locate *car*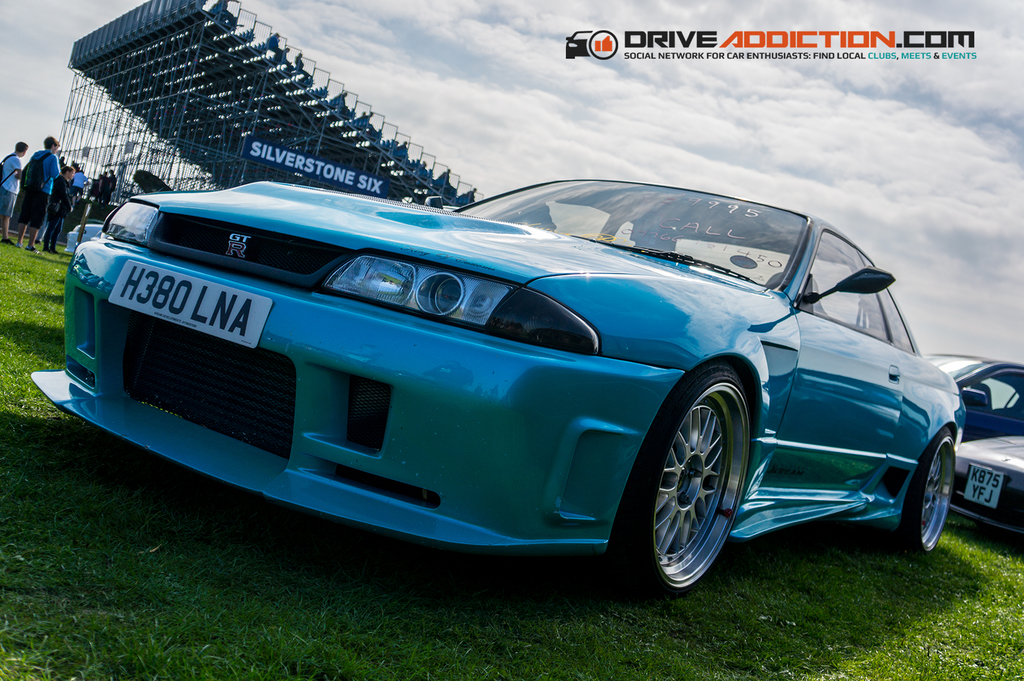
BBox(960, 436, 1023, 539)
